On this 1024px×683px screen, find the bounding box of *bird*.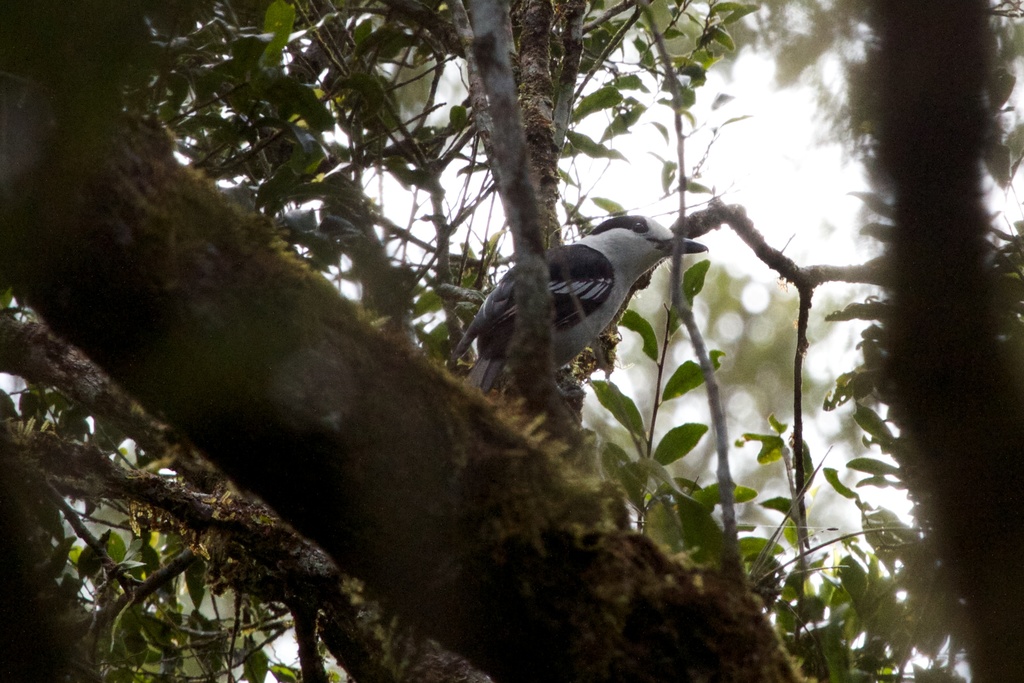
Bounding box: region(454, 220, 691, 383).
